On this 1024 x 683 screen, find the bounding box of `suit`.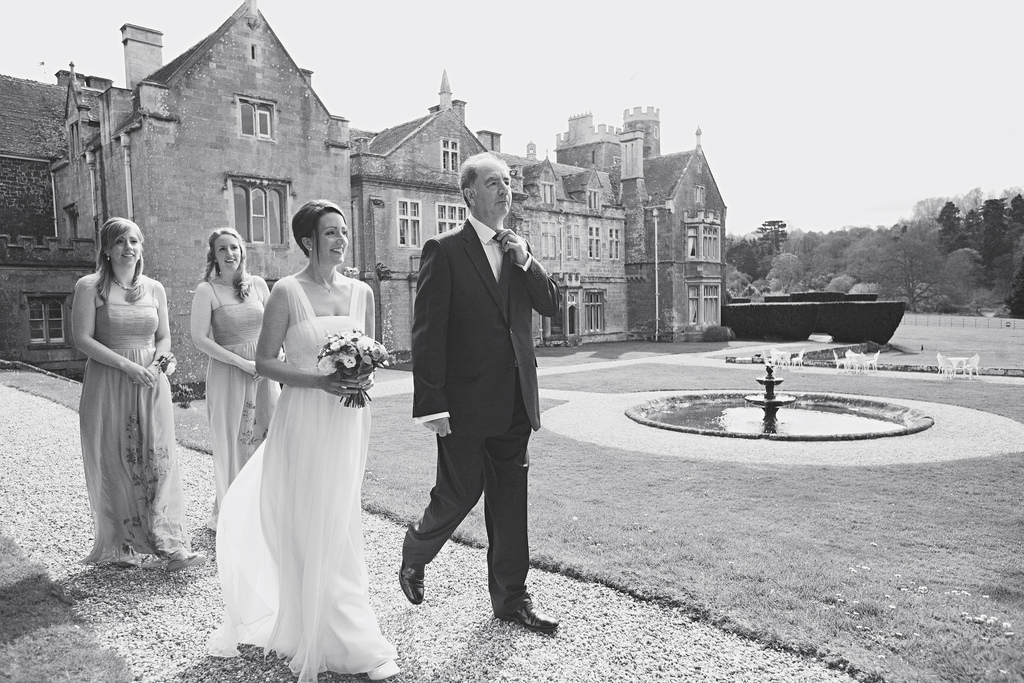
Bounding box: select_region(395, 152, 556, 635).
